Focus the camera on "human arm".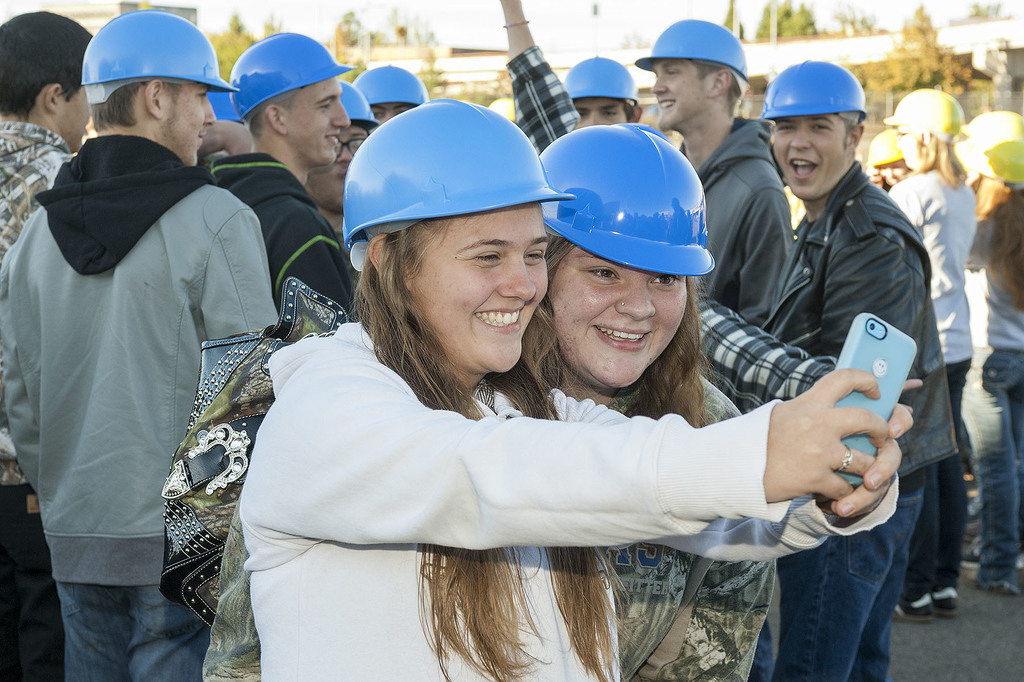
Focus region: [865, 158, 890, 189].
